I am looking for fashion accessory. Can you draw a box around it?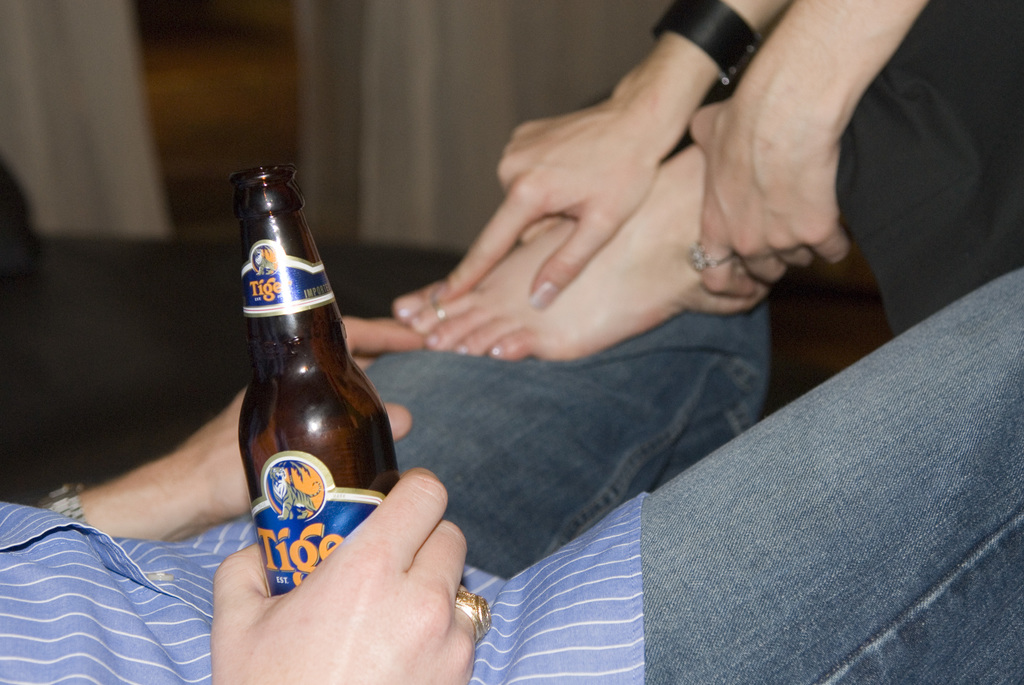
Sure, the bounding box is select_region(456, 587, 488, 638).
